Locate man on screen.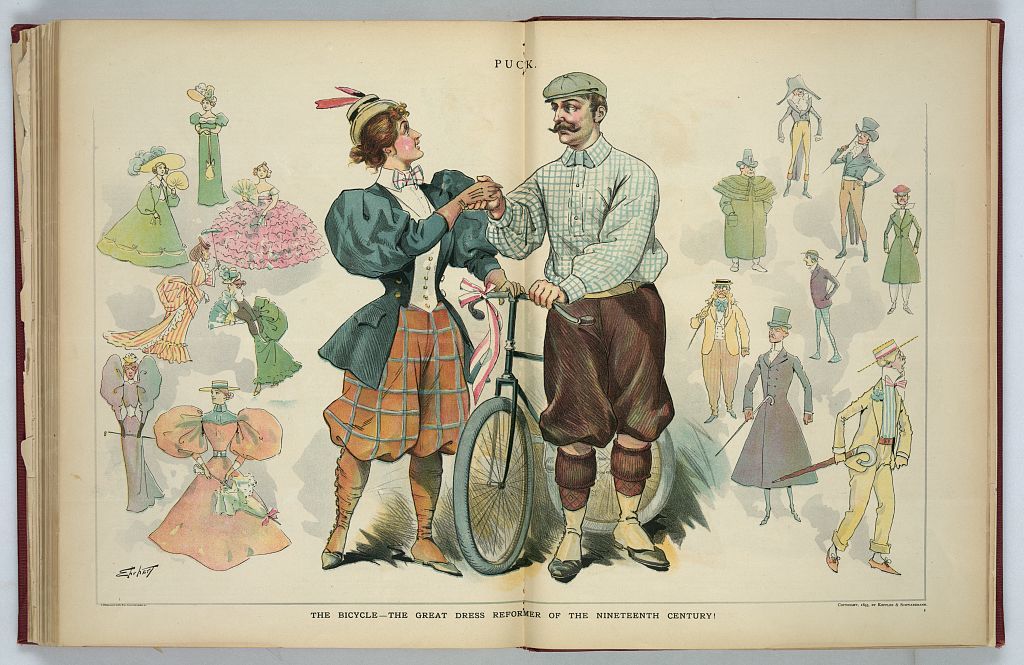
On screen at [823,110,886,269].
